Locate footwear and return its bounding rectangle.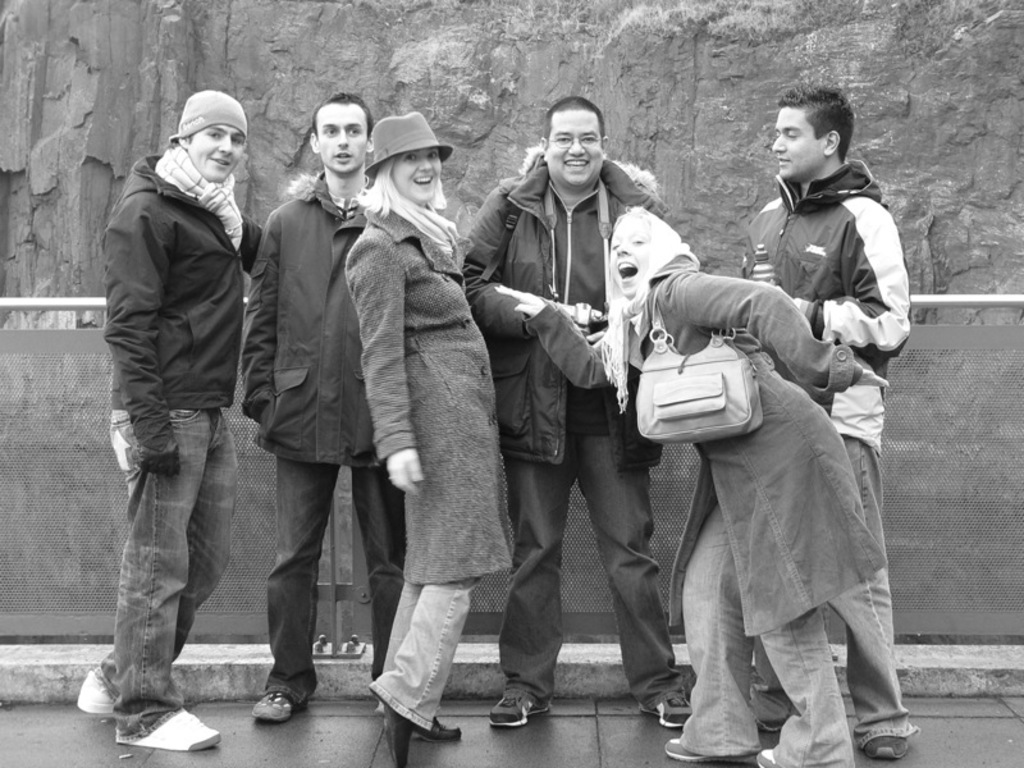
Rect(490, 689, 553, 728).
